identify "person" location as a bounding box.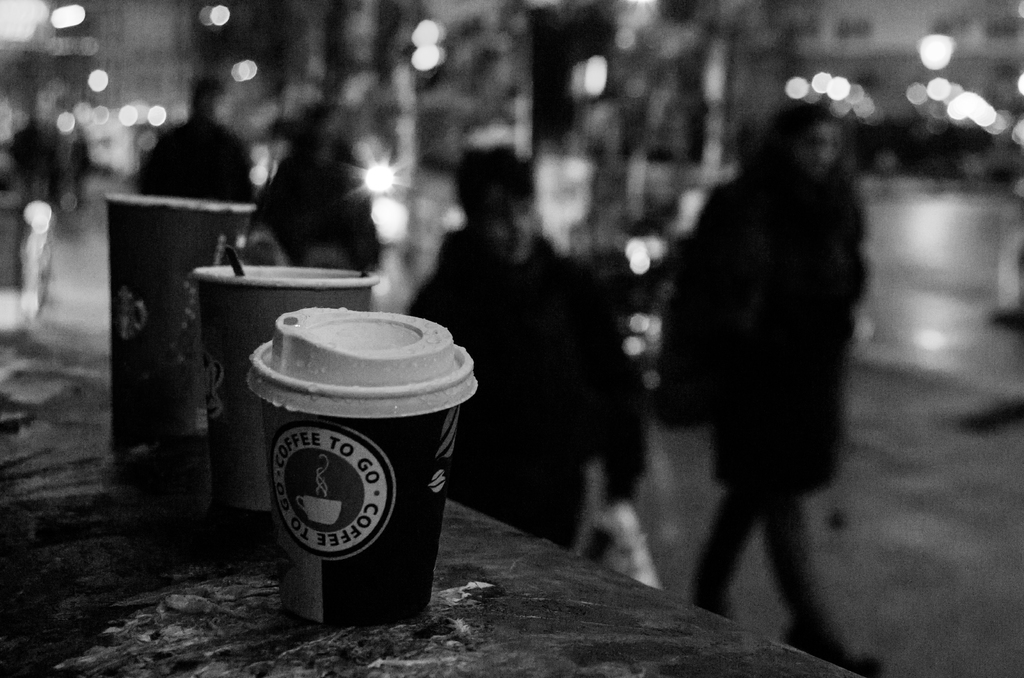
l=5, t=100, r=65, b=225.
